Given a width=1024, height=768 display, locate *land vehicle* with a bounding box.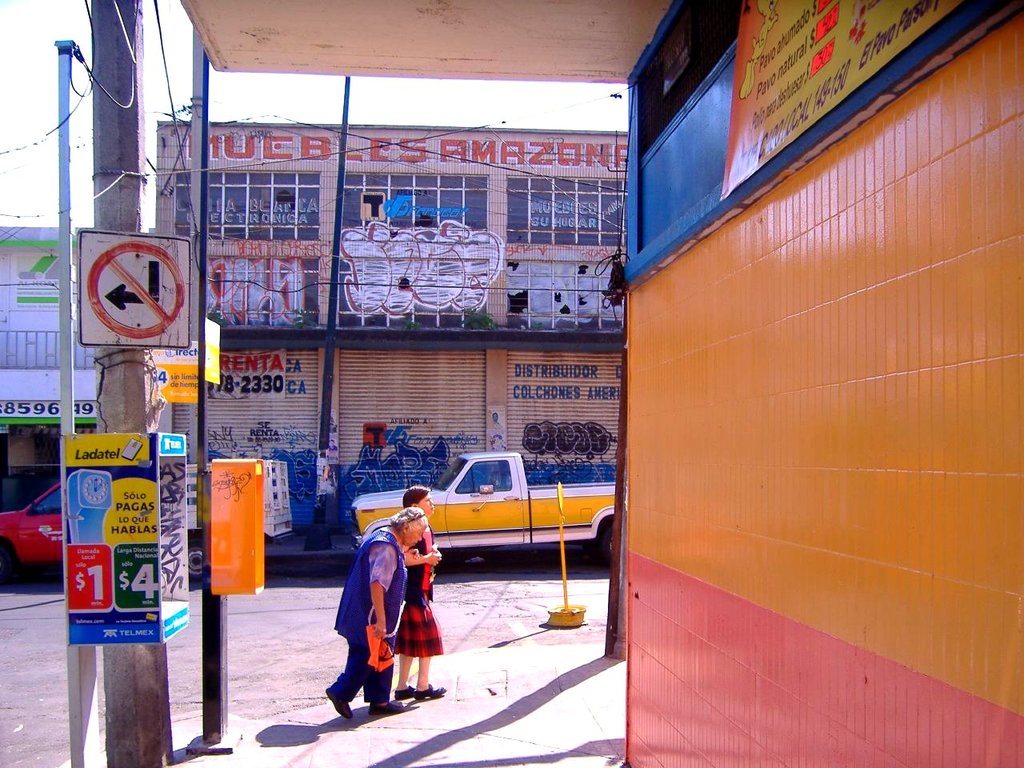
Located: [left=376, top=451, right=602, bottom=570].
